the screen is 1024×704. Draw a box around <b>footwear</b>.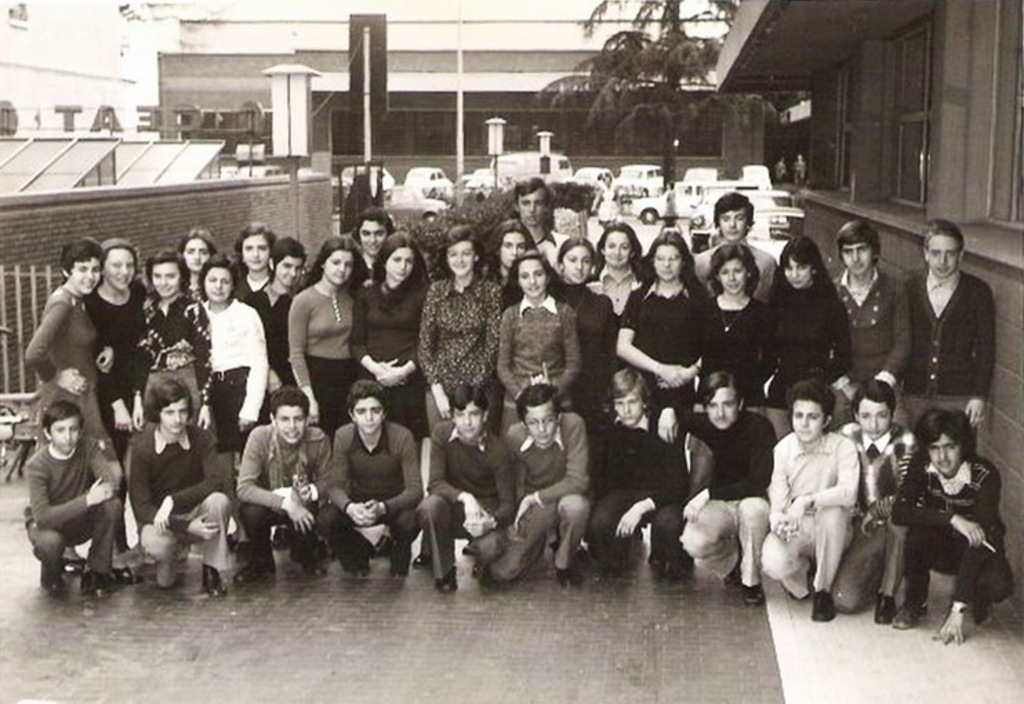
(201, 562, 228, 602).
